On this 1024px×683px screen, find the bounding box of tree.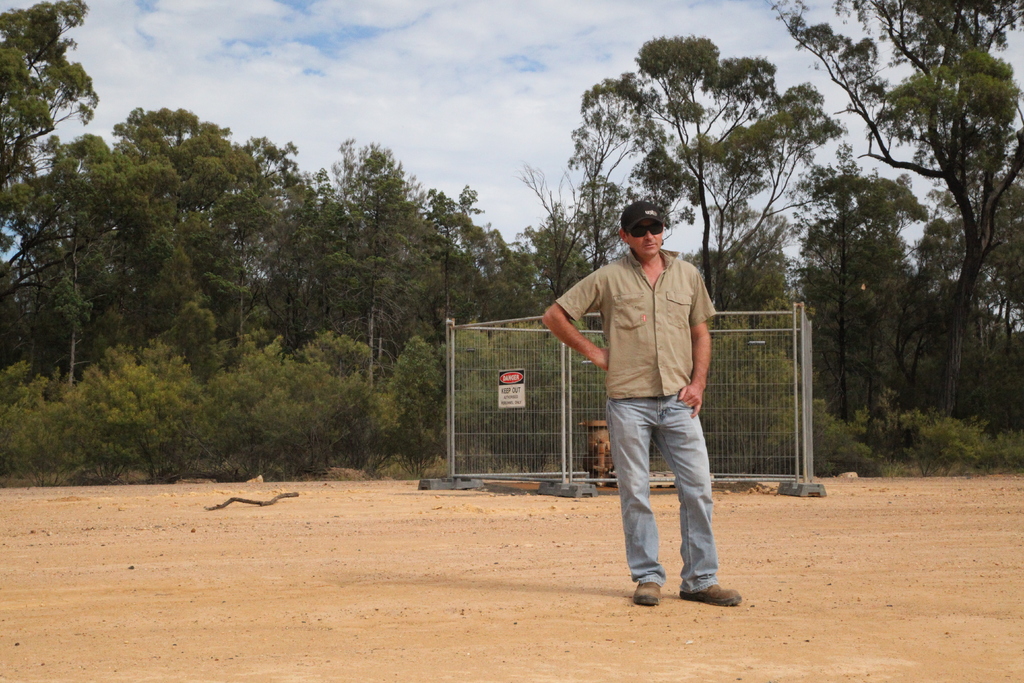
Bounding box: bbox=[236, 120, 344, 350].
